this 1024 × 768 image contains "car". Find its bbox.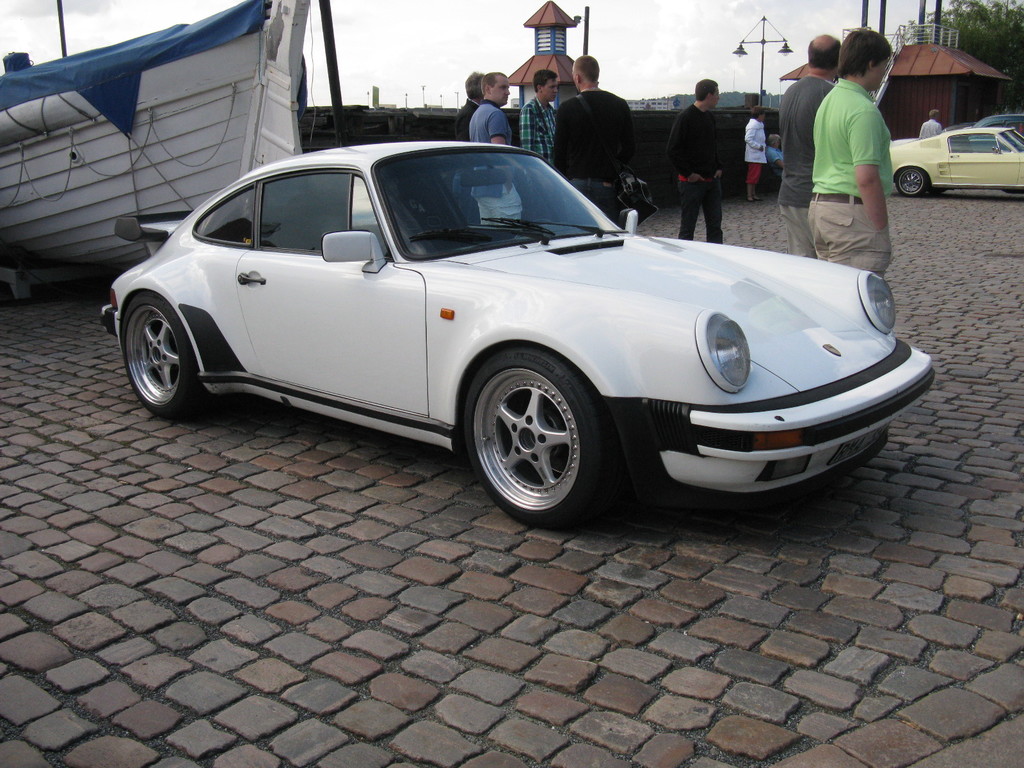
[left=92, top=134, right=940, bottom=528].
